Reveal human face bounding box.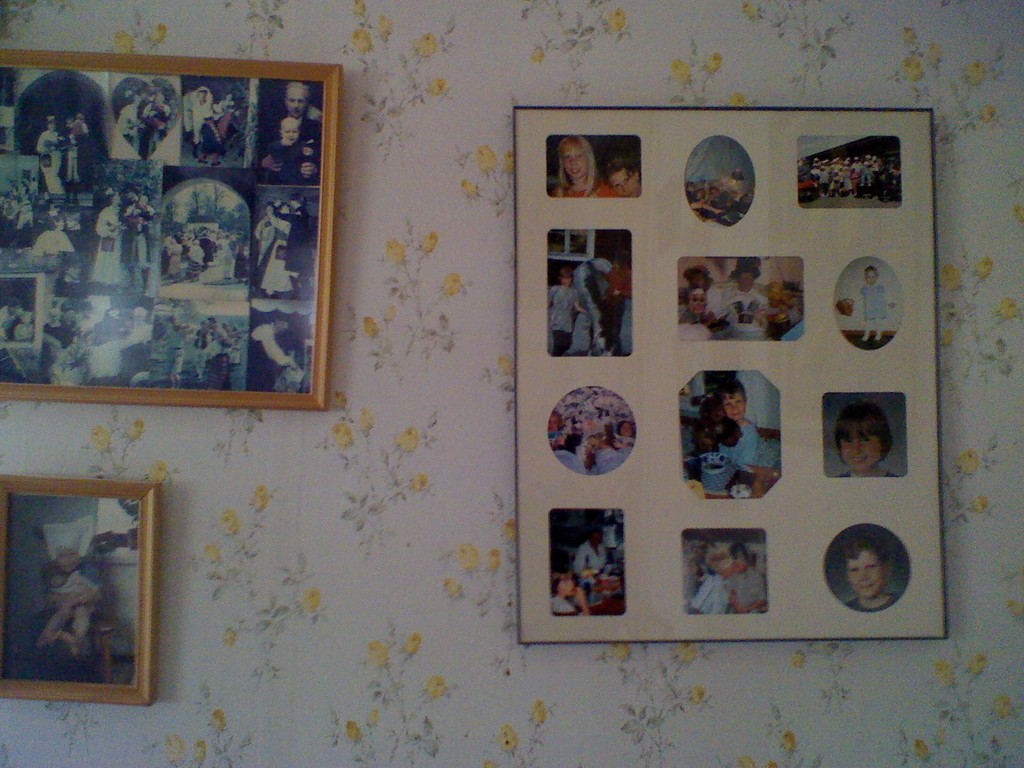
Revealed: l=866, t=271, r=875, b=285.
